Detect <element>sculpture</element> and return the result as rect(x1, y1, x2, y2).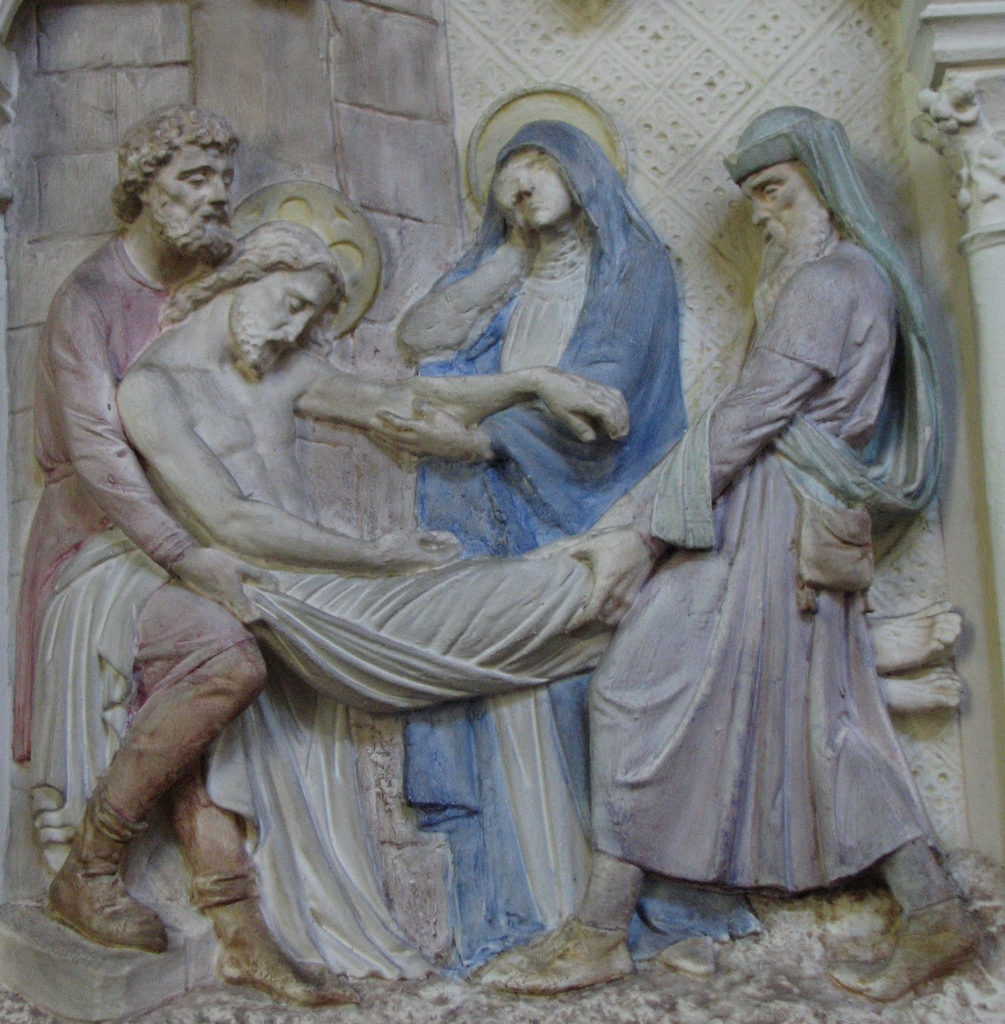
rect(13, 124, 869, 1018).
